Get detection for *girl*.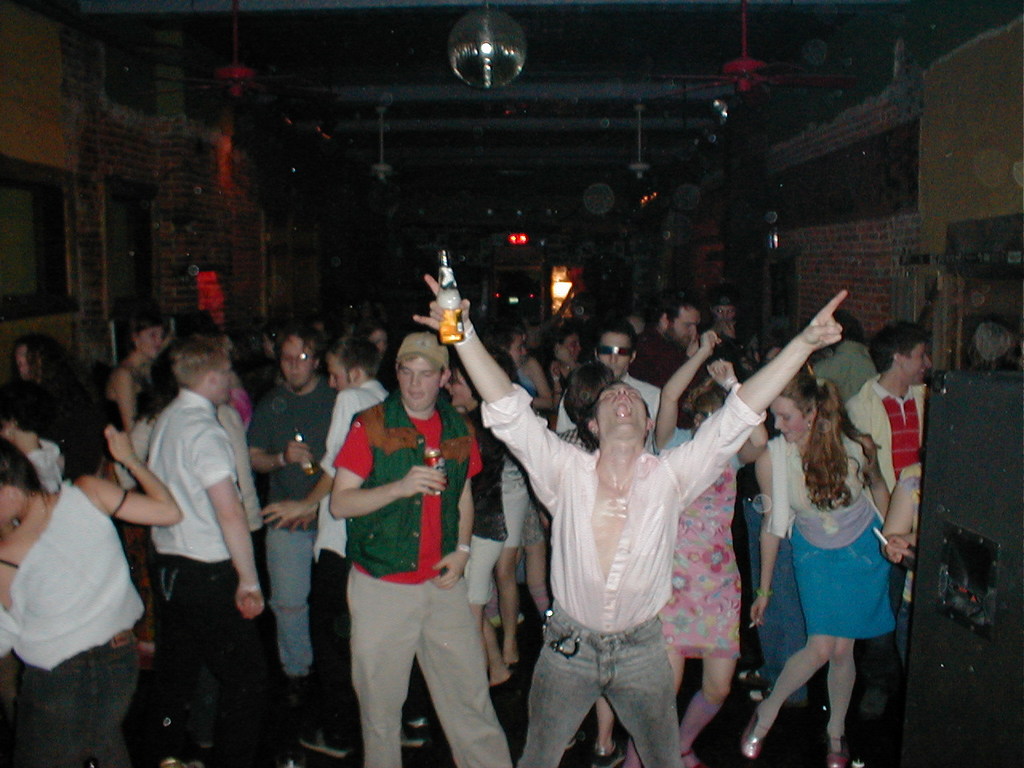
Detection: region(732, 374, 902, 766).
